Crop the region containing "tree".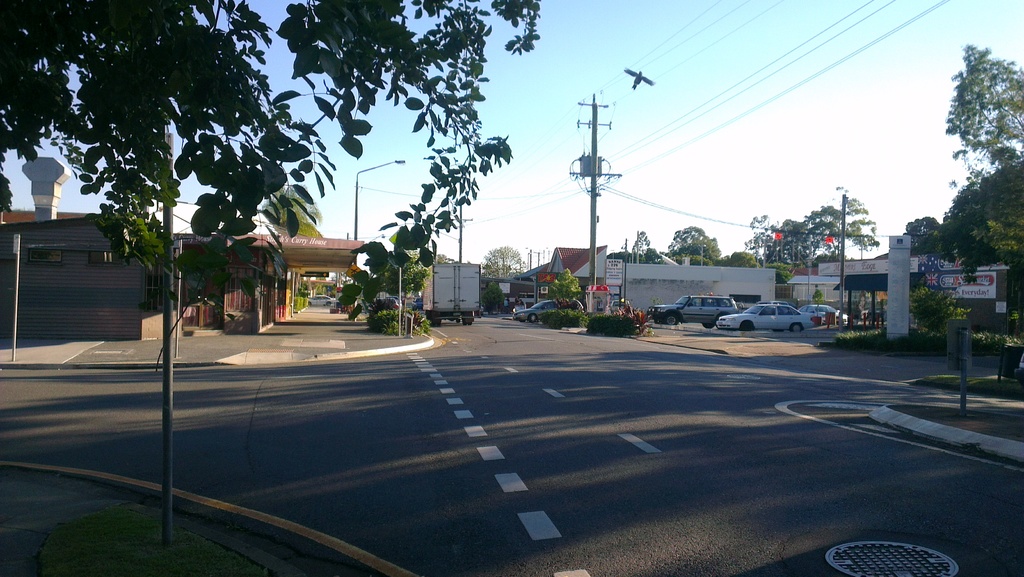
Crop region: [left=380, top=254, right=431, bottom=333].
